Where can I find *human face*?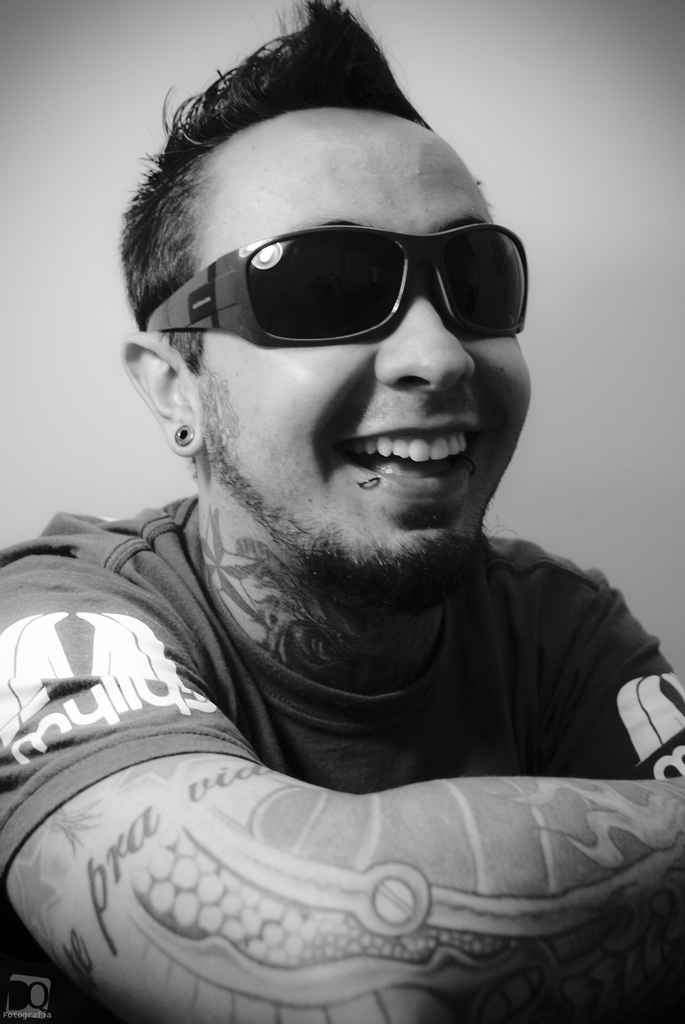
You can find it at 174/102/534/584.
